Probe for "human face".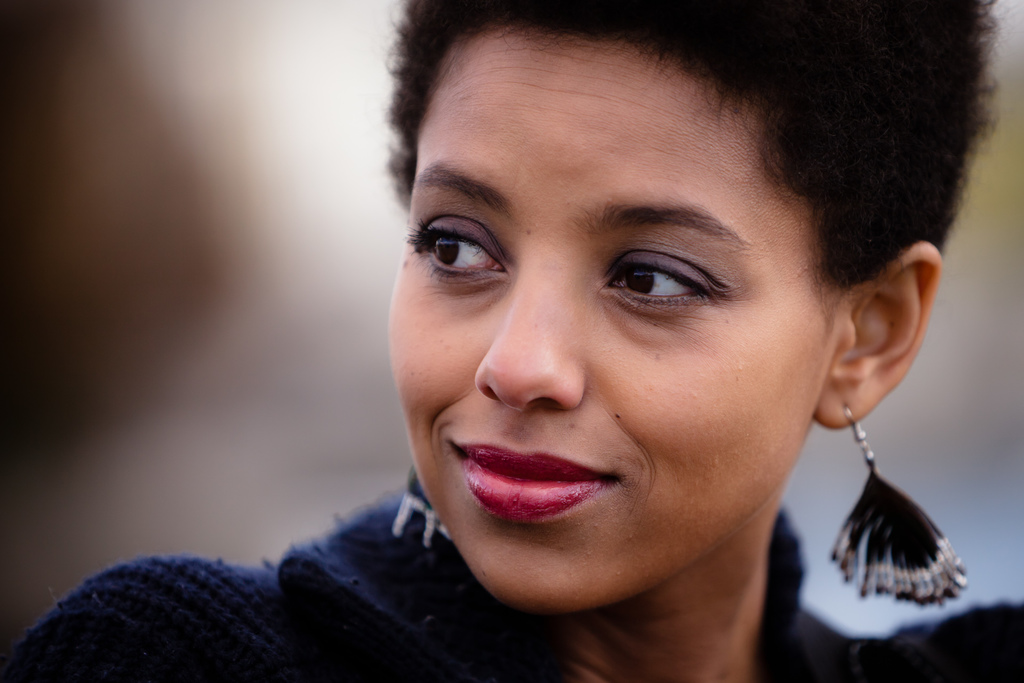
Probe result: <region>383, 33, 846, 605</region>.
